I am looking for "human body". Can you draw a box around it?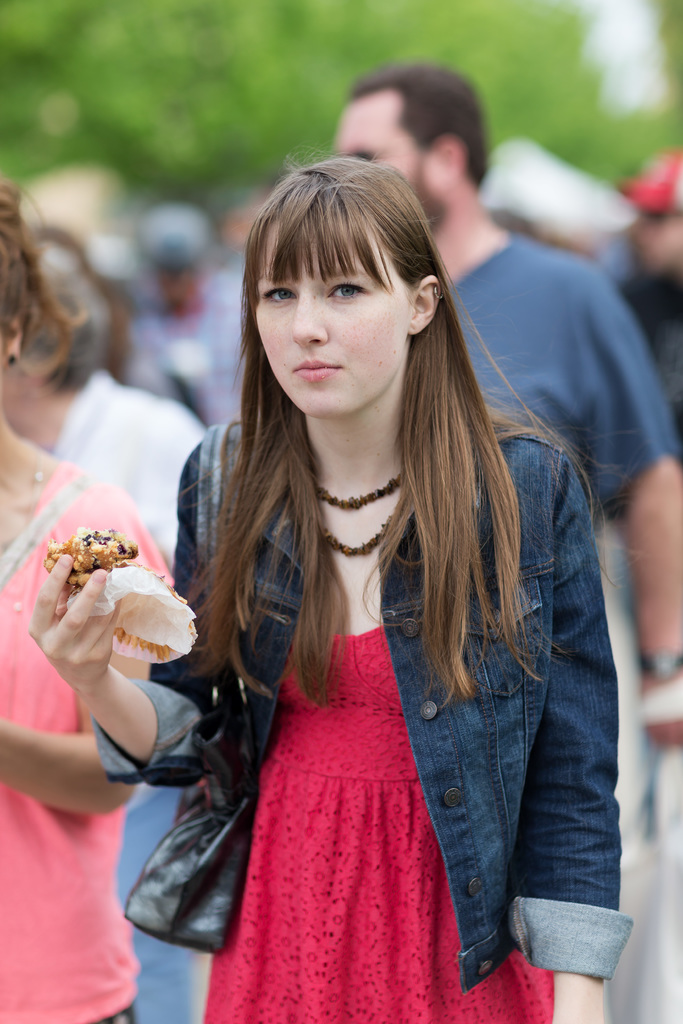
Sure, the bounding box is [441,228,682,1023].
